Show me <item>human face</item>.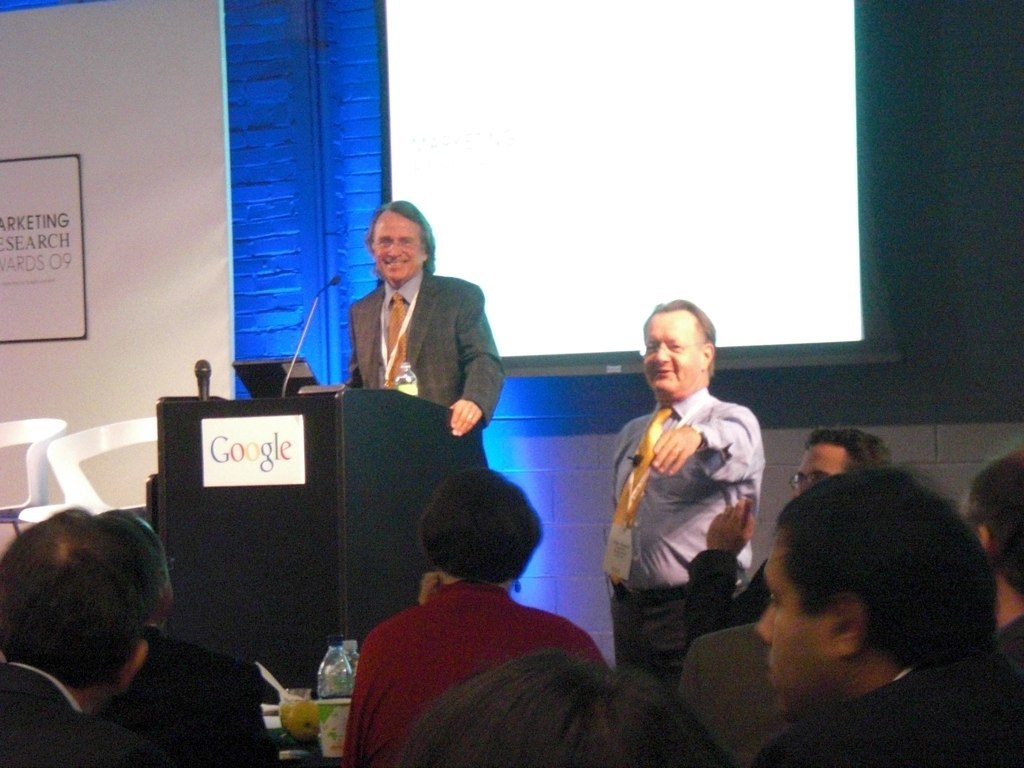
<item>human face</item> is here: 791:446:833:497.
